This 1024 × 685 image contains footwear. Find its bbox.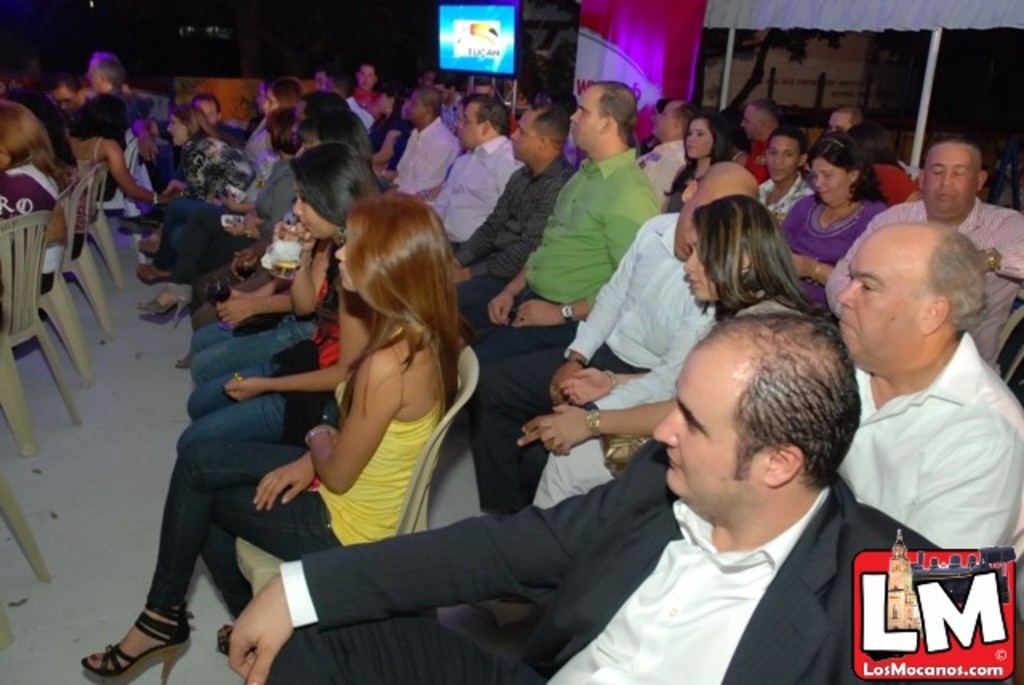
l=131, t=264, r=178, b=280.
